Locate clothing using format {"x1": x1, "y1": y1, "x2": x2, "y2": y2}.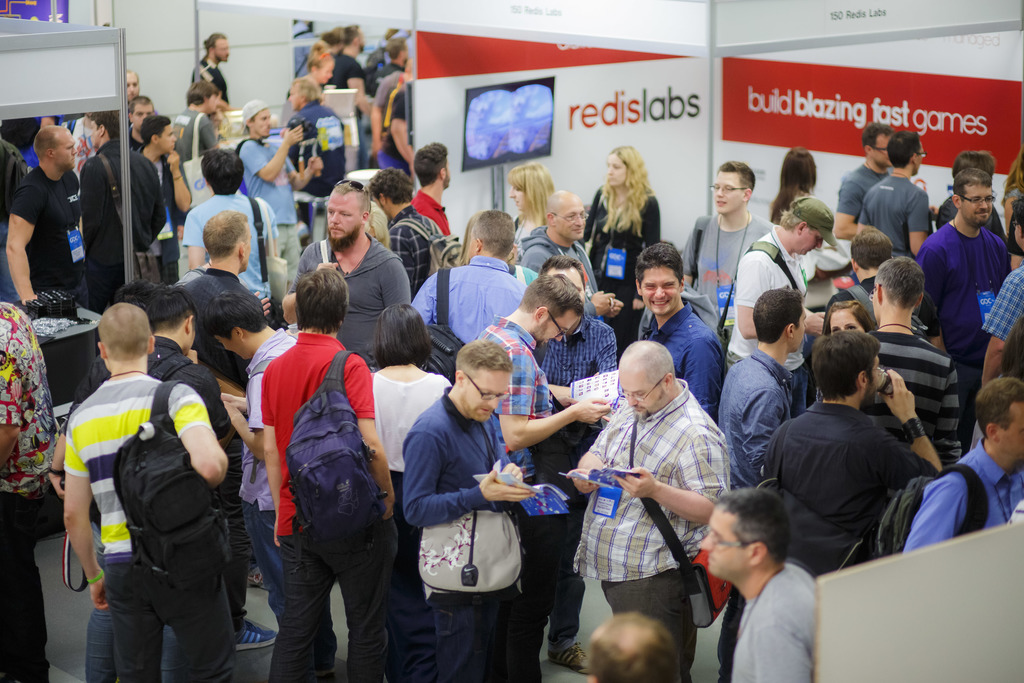
{"x1": 81, "y1": 133, "x2": 166, "y2": 320}.
